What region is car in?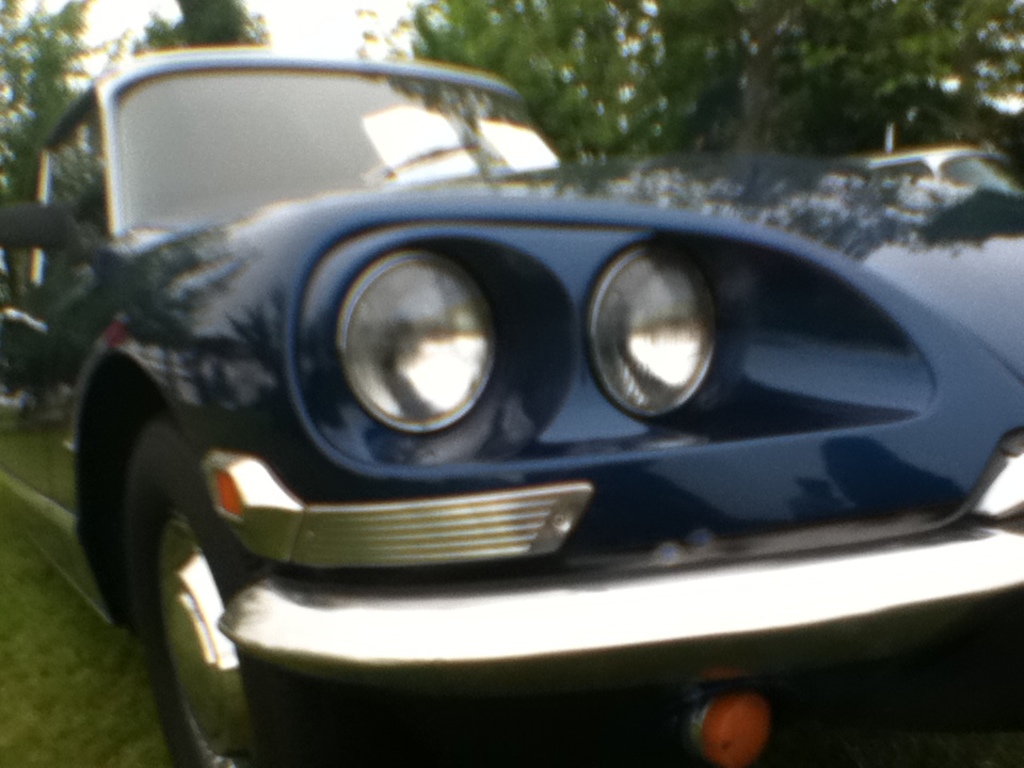
[854, 141, 1023, 192].
